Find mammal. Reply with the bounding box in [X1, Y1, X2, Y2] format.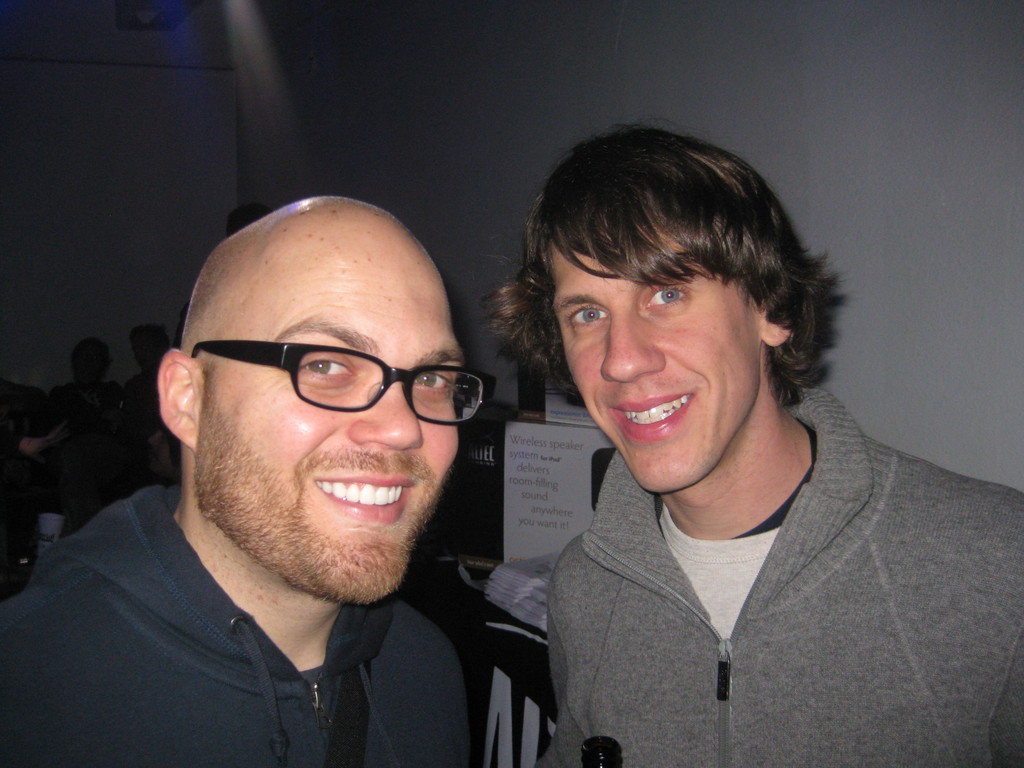
[0, 366, 73, 600].
